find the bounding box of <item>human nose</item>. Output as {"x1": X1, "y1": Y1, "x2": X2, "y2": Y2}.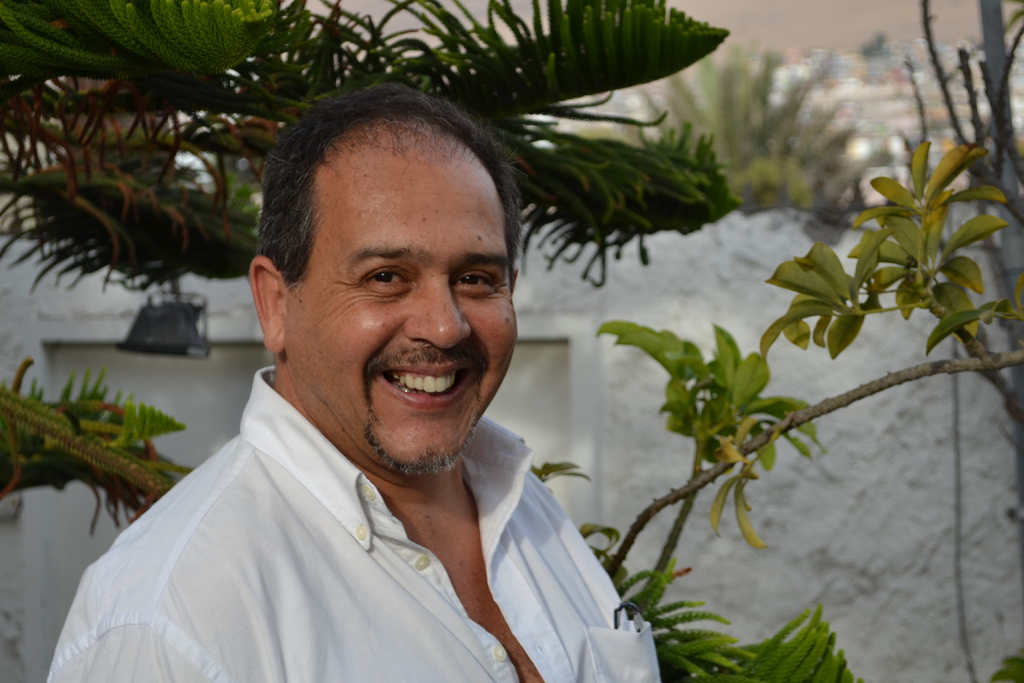
{"x1": 406, "y1": 280, "x2": 468, "y2": 345}.
